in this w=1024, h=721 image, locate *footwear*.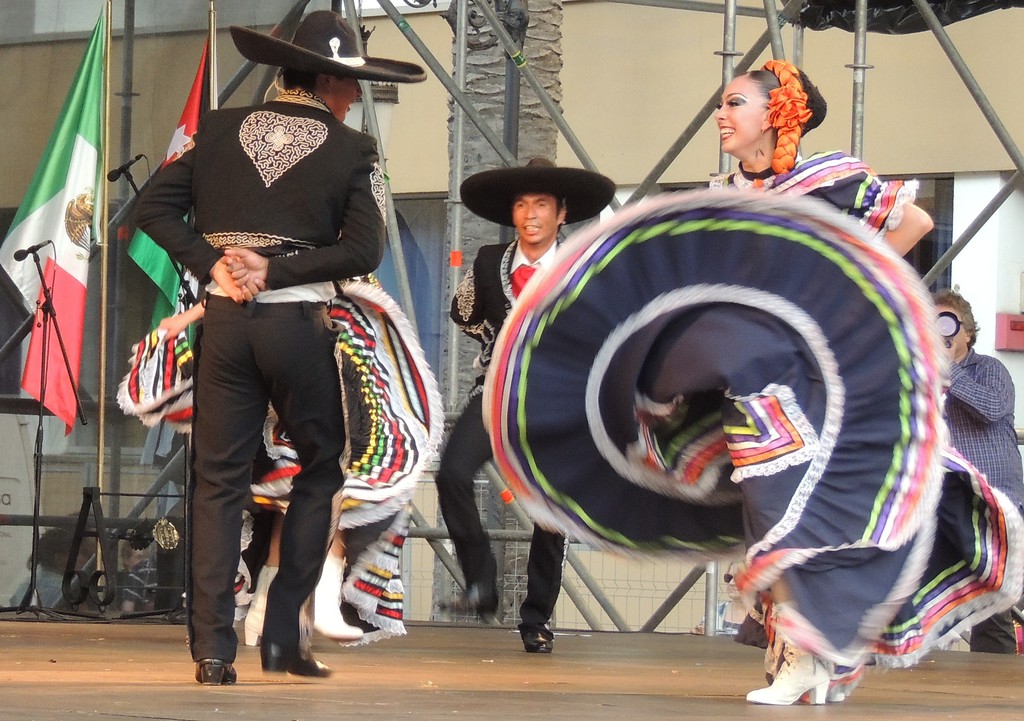
Bounding box: (left=432, top=580, right=499, bottom=620).
